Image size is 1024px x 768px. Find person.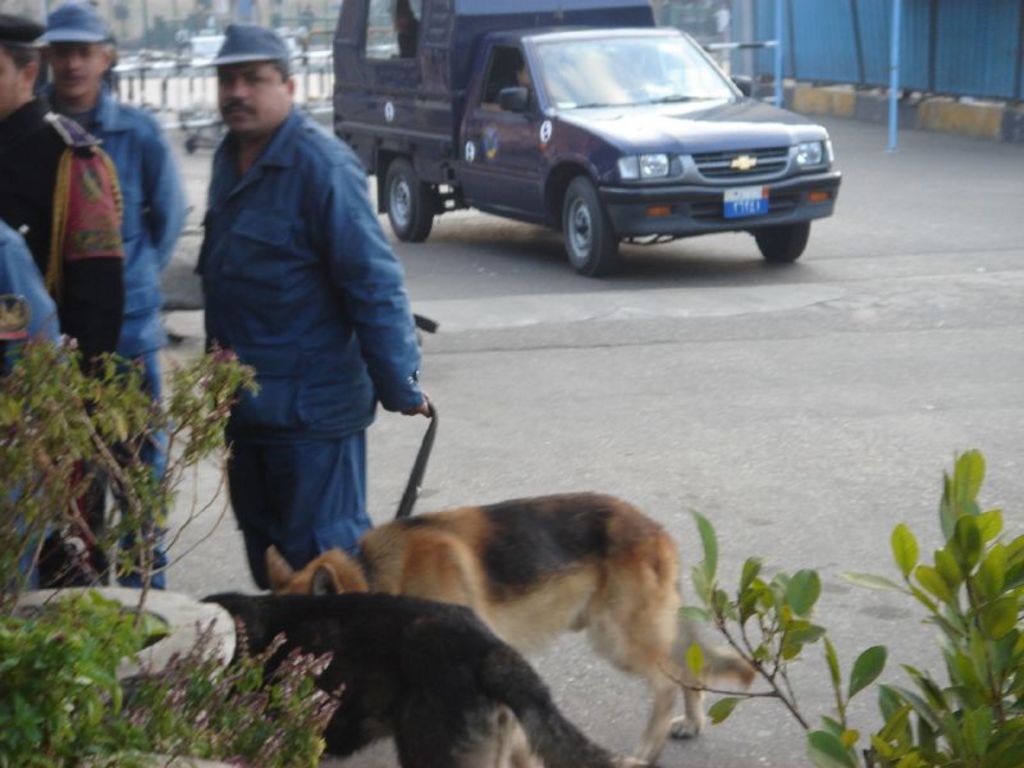
(0,223,68,360).
